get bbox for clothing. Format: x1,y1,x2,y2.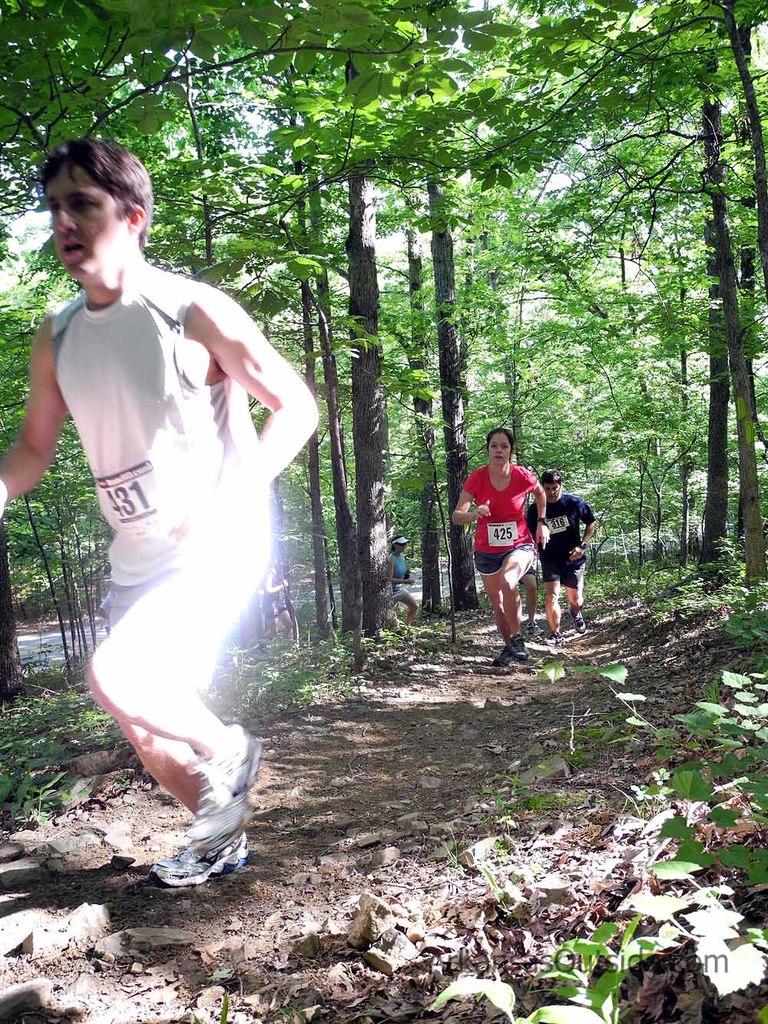
387,546,415,594.
